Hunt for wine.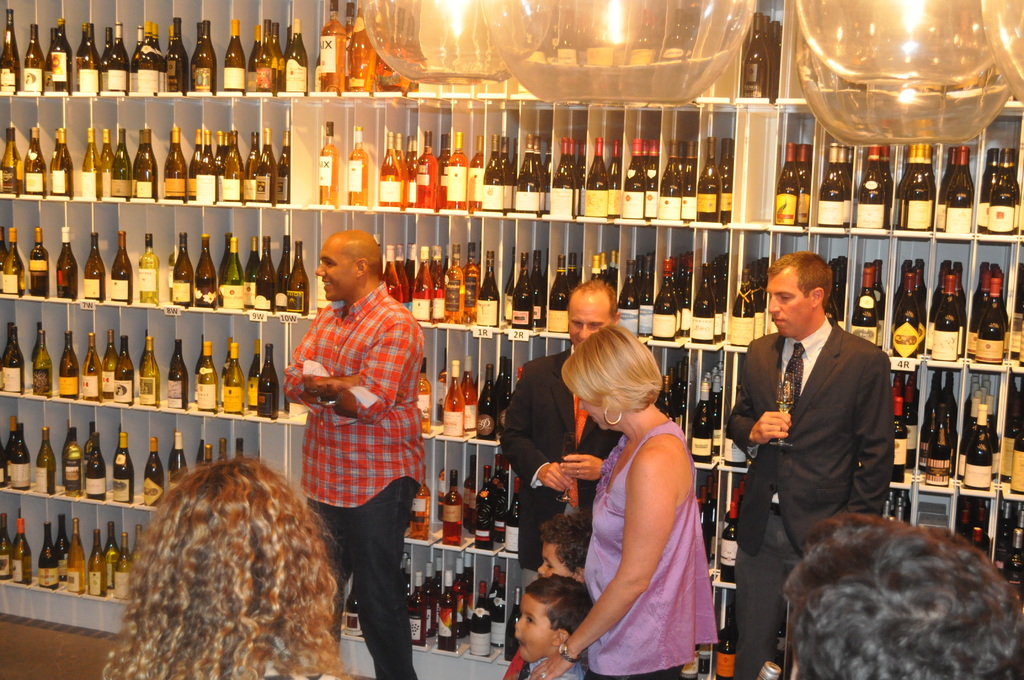
Hunted down at bbox=(287, 17, 311, 97).
